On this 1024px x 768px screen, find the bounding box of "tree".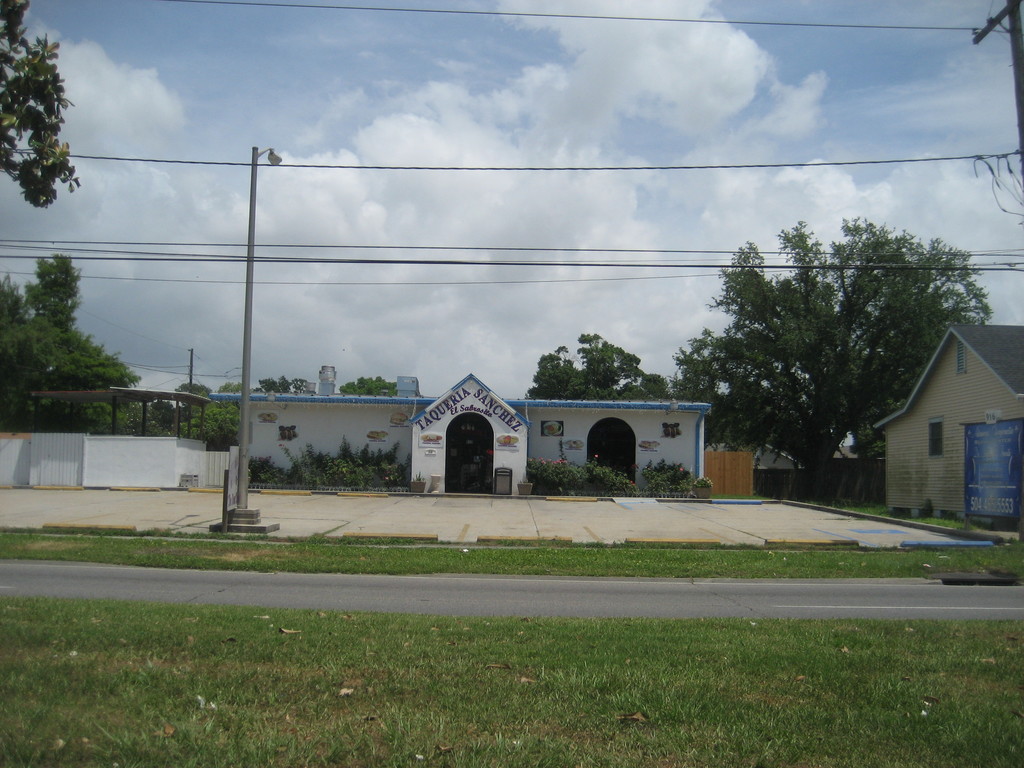
Bounding box: l=337, t=376, r=395, b=399.
